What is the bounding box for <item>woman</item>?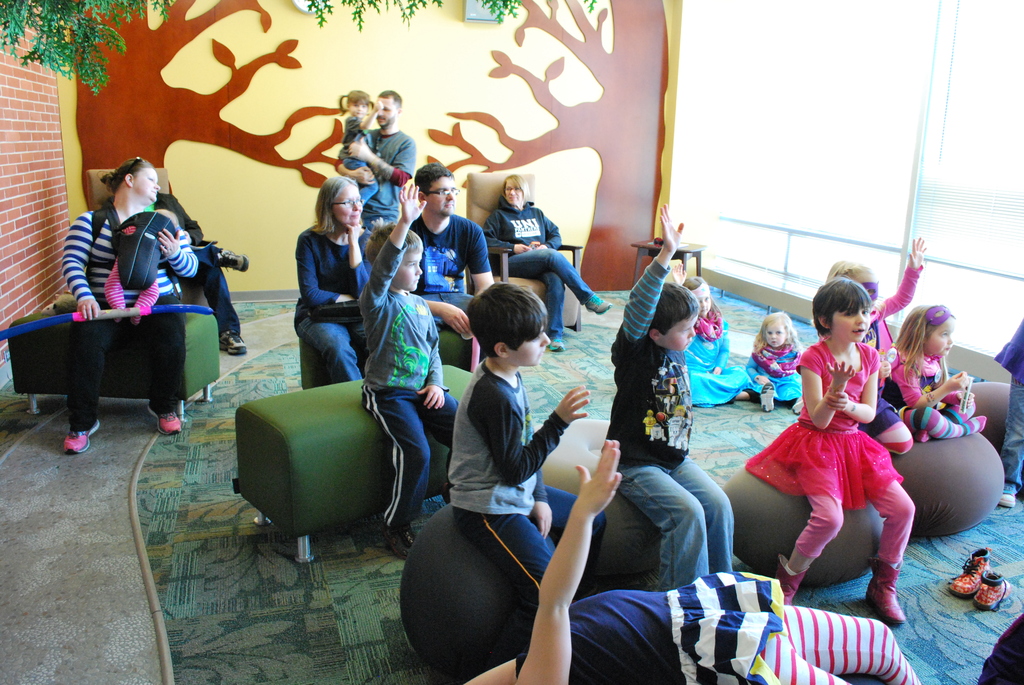
bbox(58, 154, 200, 452).
